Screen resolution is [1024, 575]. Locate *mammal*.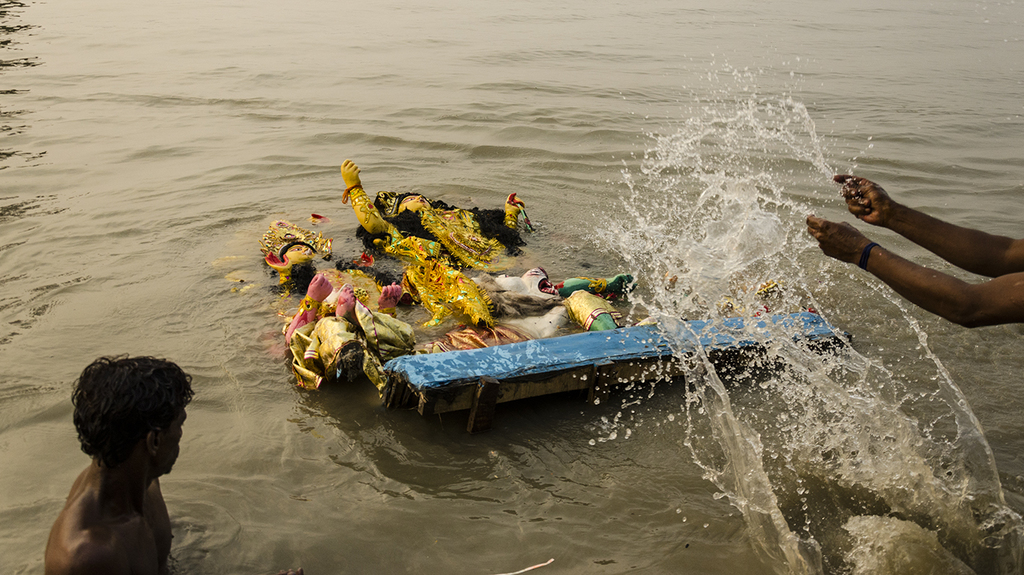
(x1=813, y1=148, x2=1023, y2=328).
